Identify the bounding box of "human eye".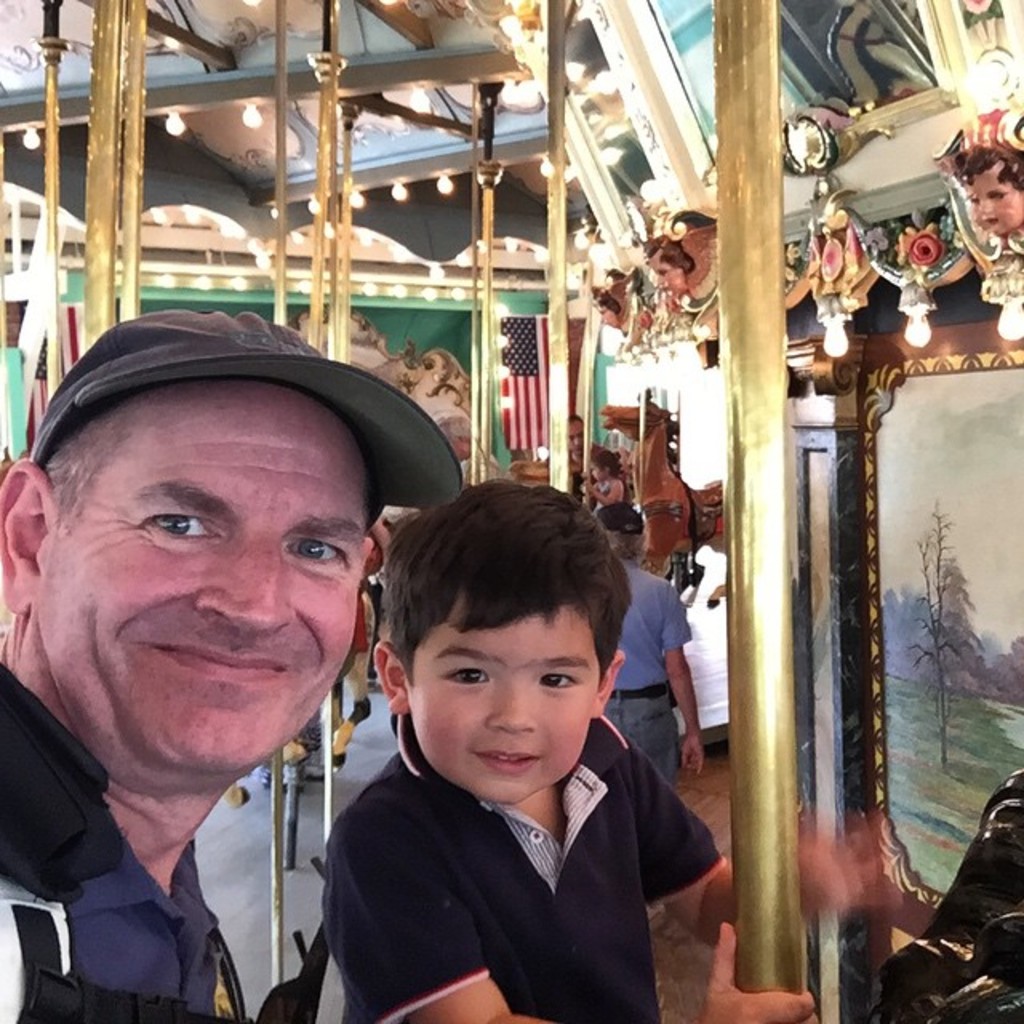
l=280, t=530, r=352, b=565.
